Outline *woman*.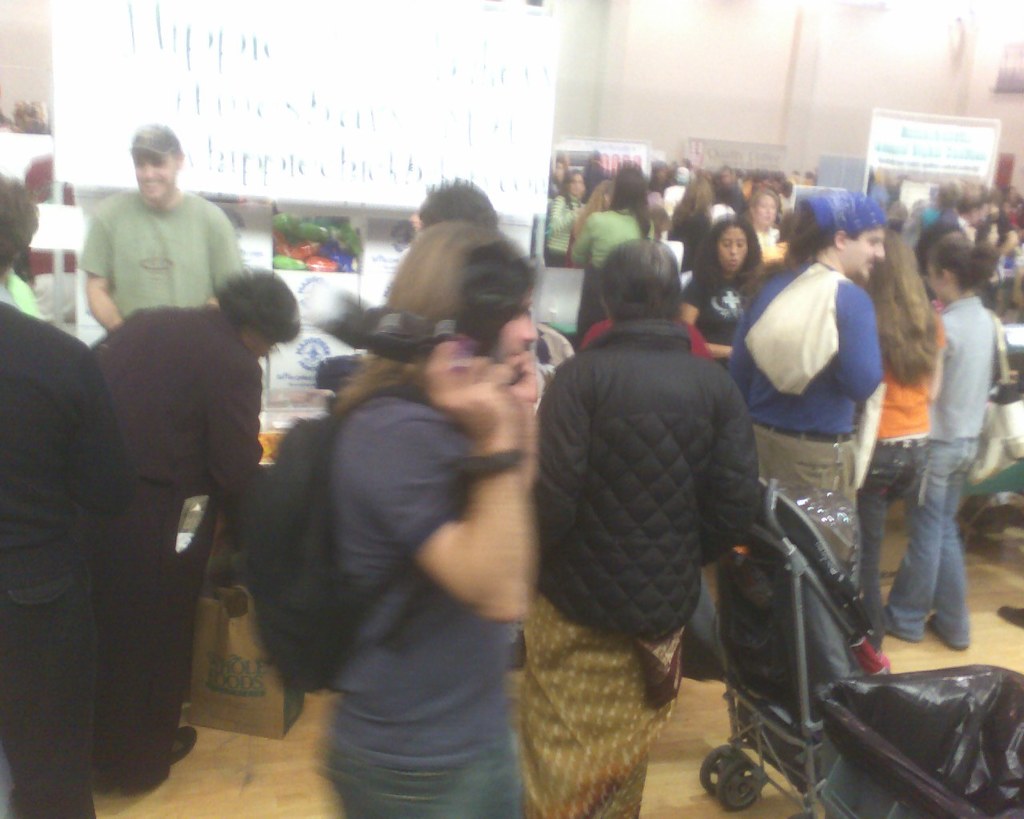
Outline: 889, 238, 1005, 652.
